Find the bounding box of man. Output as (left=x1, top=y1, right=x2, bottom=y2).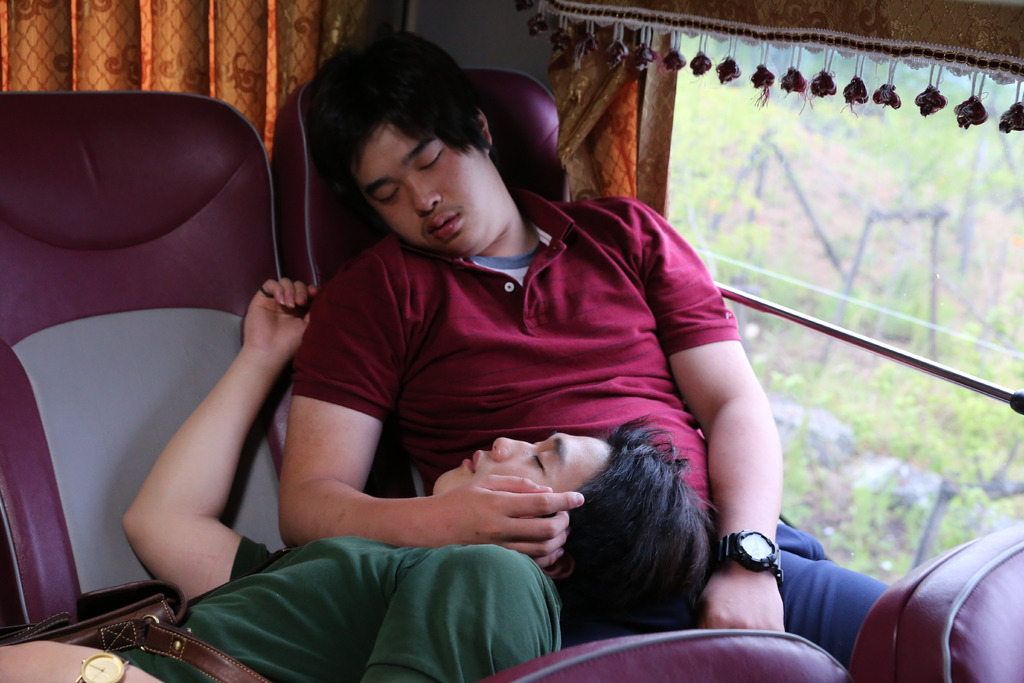
(left=280, top=18, right=888, bottom=662).
